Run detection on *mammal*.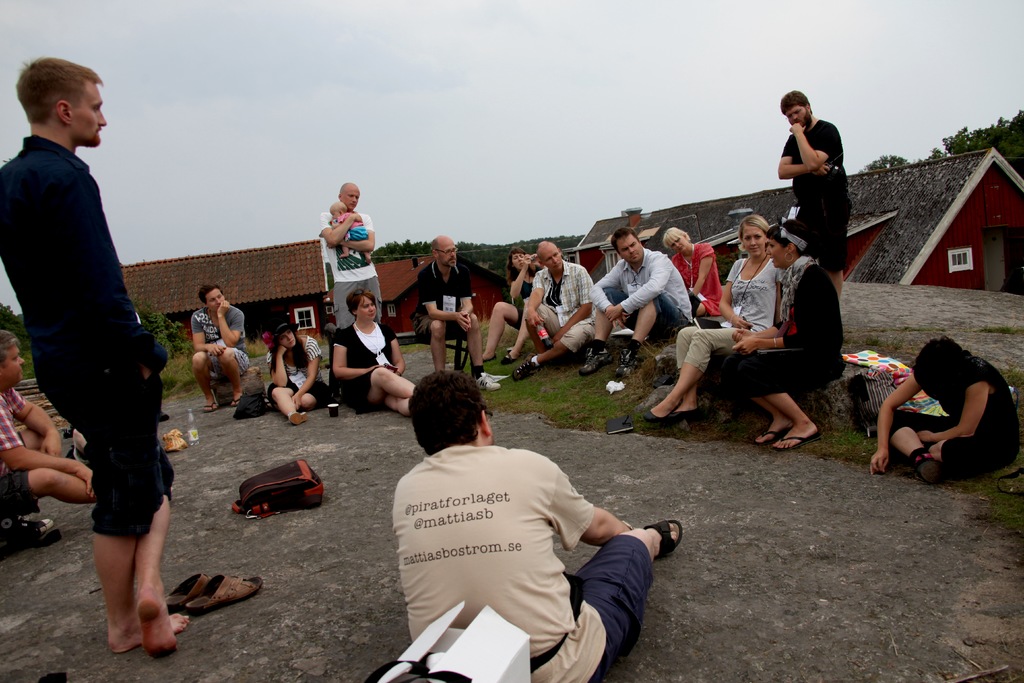
Result: locate(316, 177, 382, 324).
